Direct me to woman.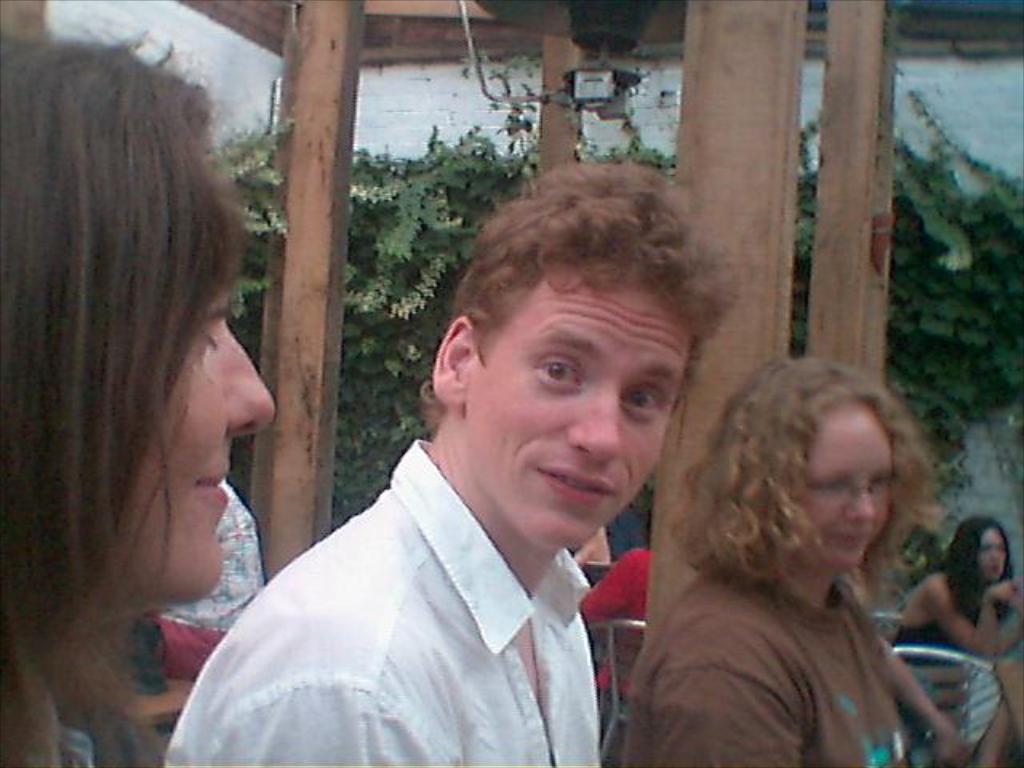
Direction: crop(600, 326, 986, 763).
